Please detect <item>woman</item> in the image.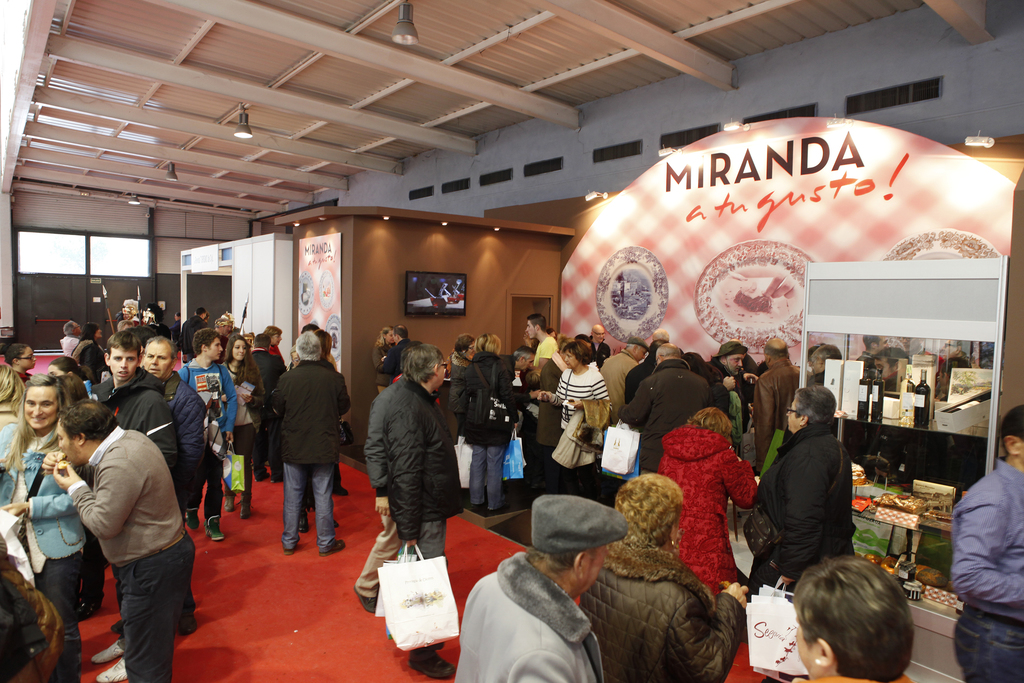
(x1=49, y1=352, x2=96, y2=388).
